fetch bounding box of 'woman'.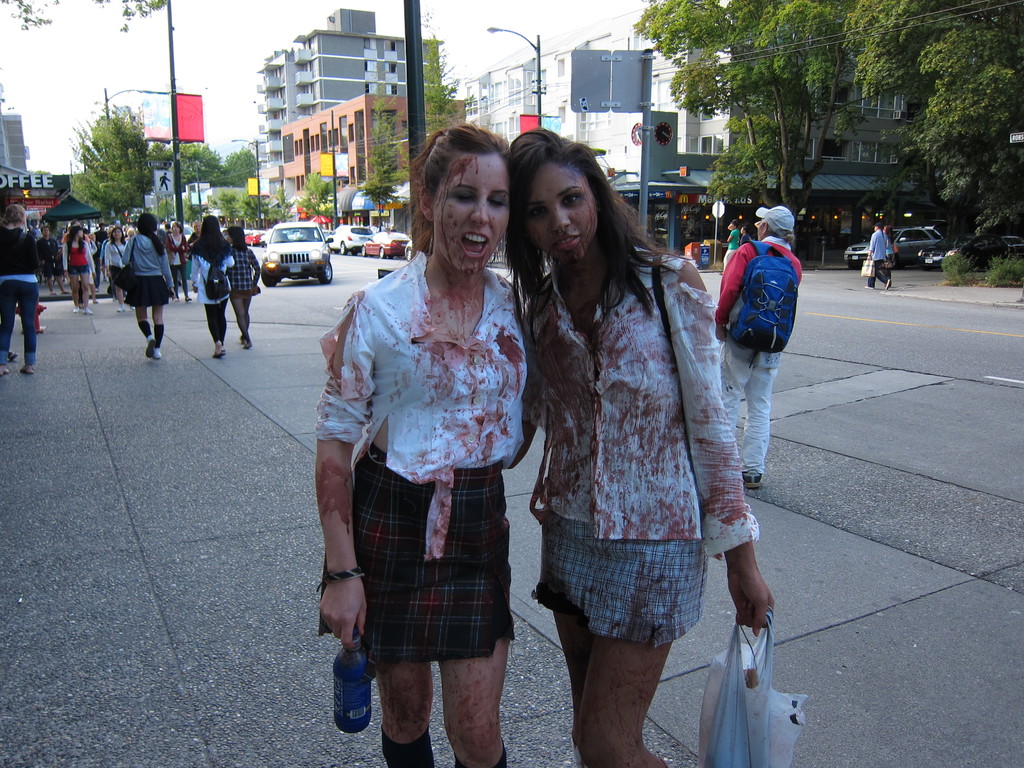
Bbox: 0 203 42 373.
